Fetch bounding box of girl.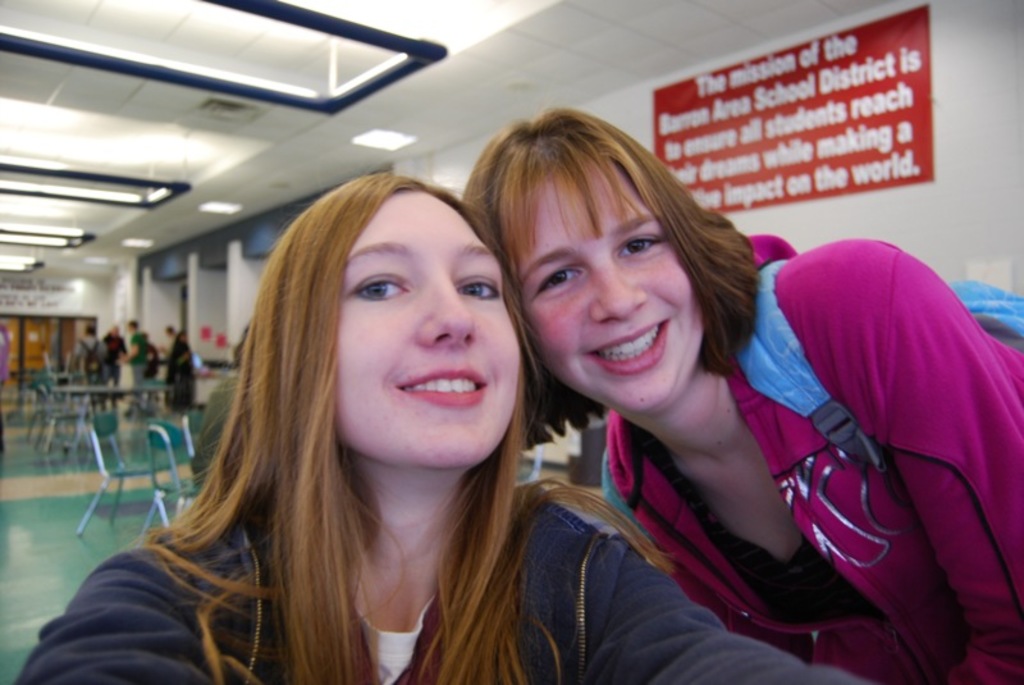
Bbox: box=[19, 170, 859, 684].
